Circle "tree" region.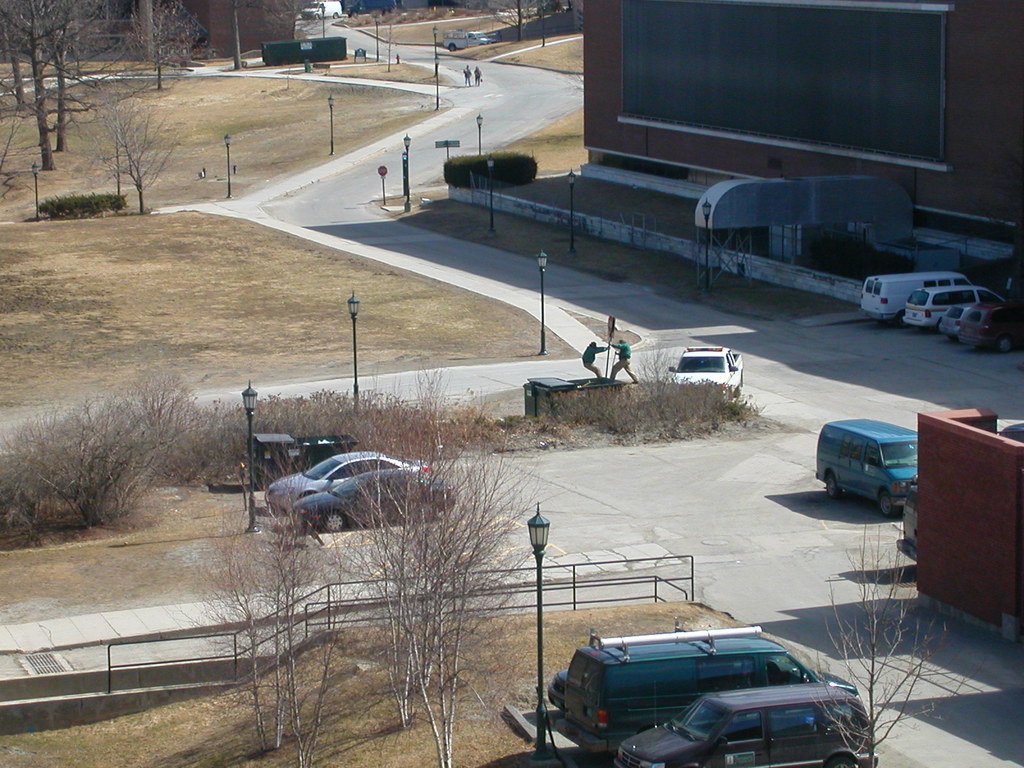
Region: select_region(812, 495, 984, 767).
